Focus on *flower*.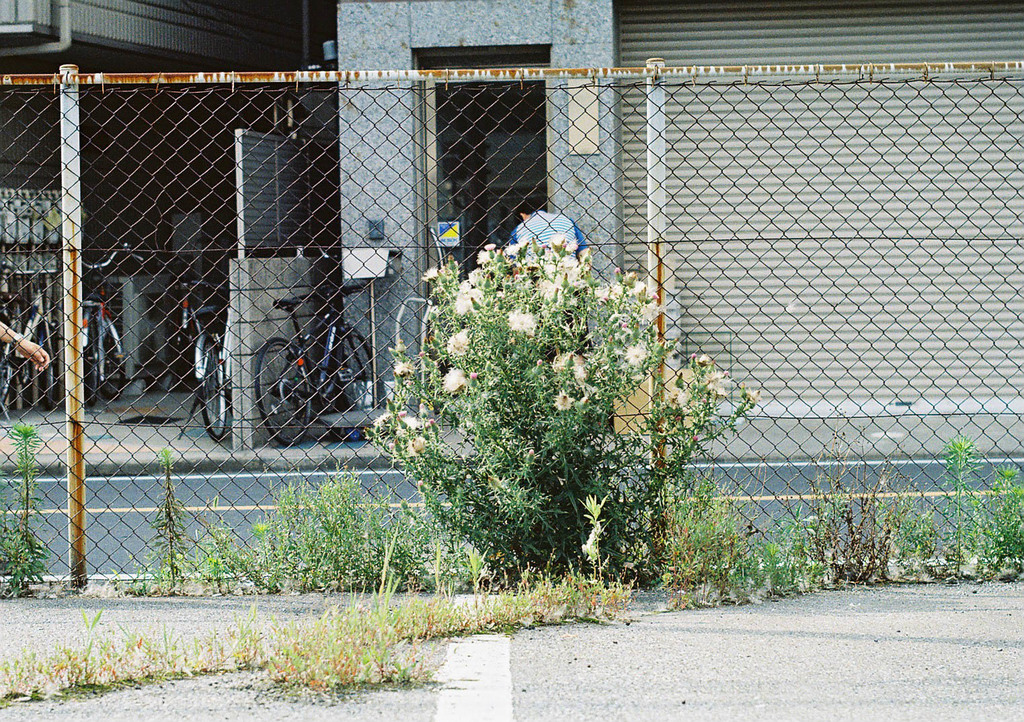
Focused at 582,526,606,570.
